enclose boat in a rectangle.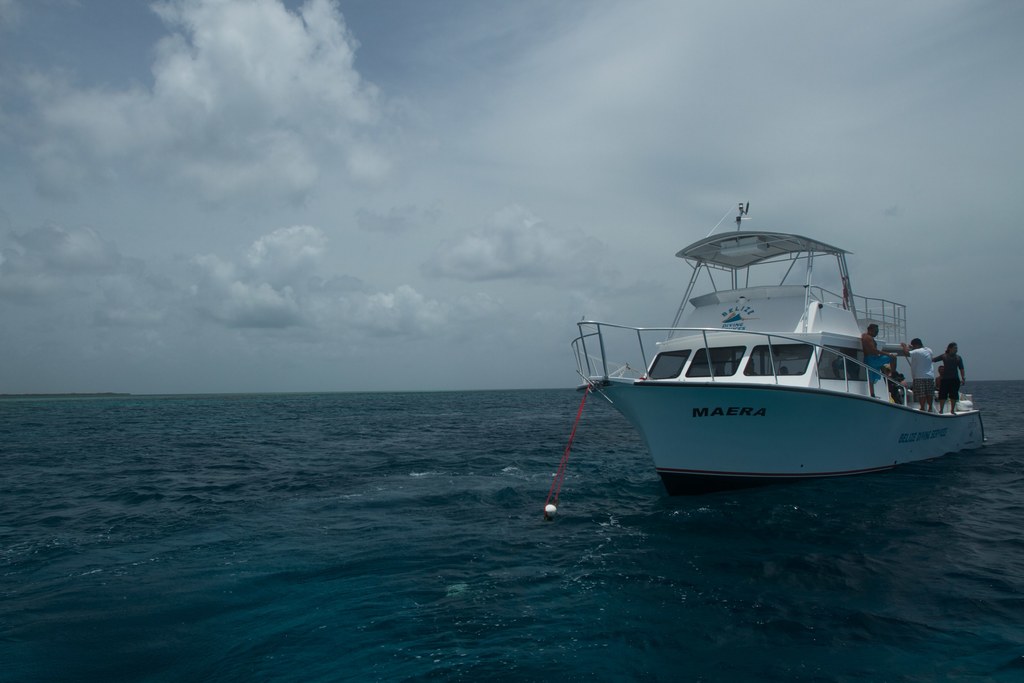
x1=536 y1=197 x2=976 y2=498.
